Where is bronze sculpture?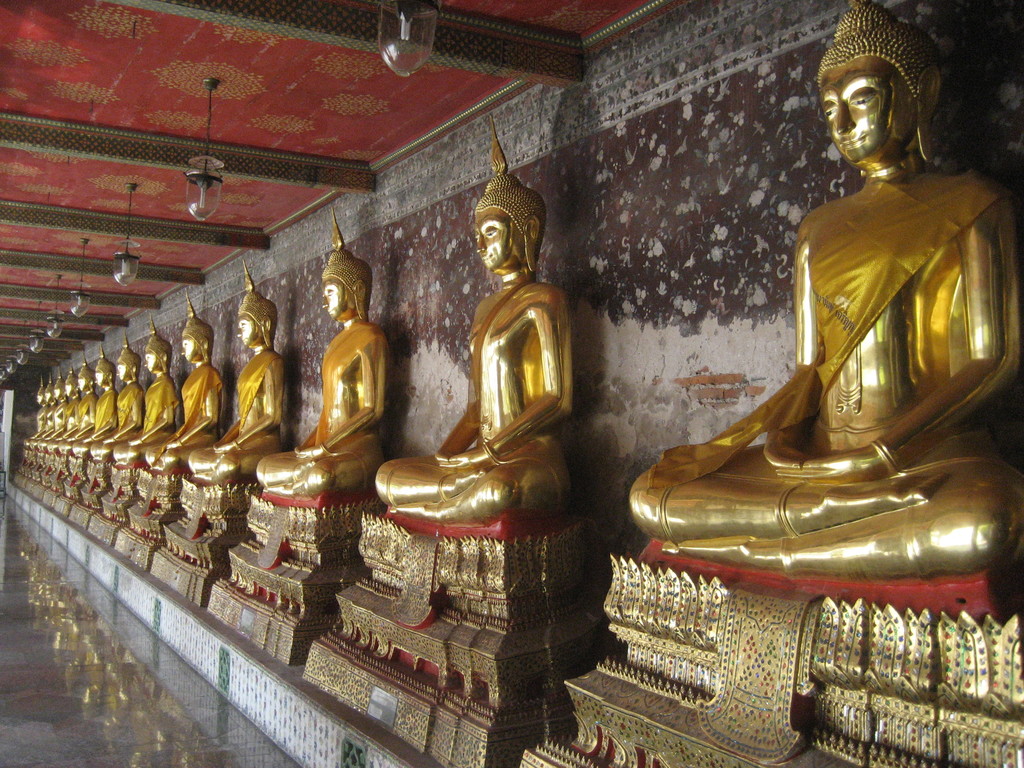
crop(297, 114, 588, 767).
